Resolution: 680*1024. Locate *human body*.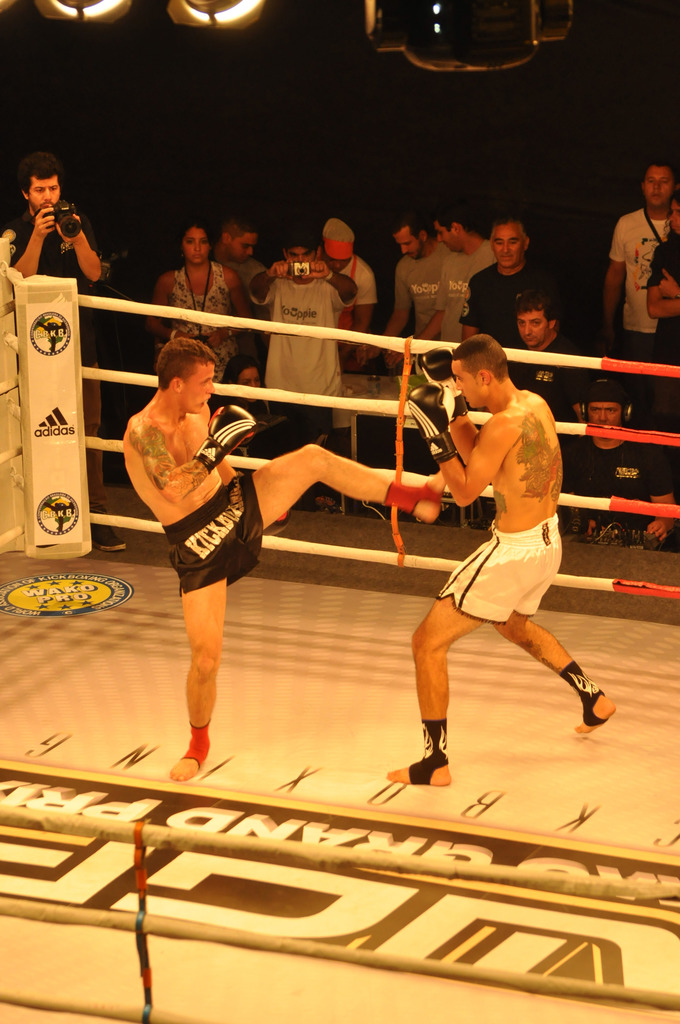
(408, 332, 602, 792).
